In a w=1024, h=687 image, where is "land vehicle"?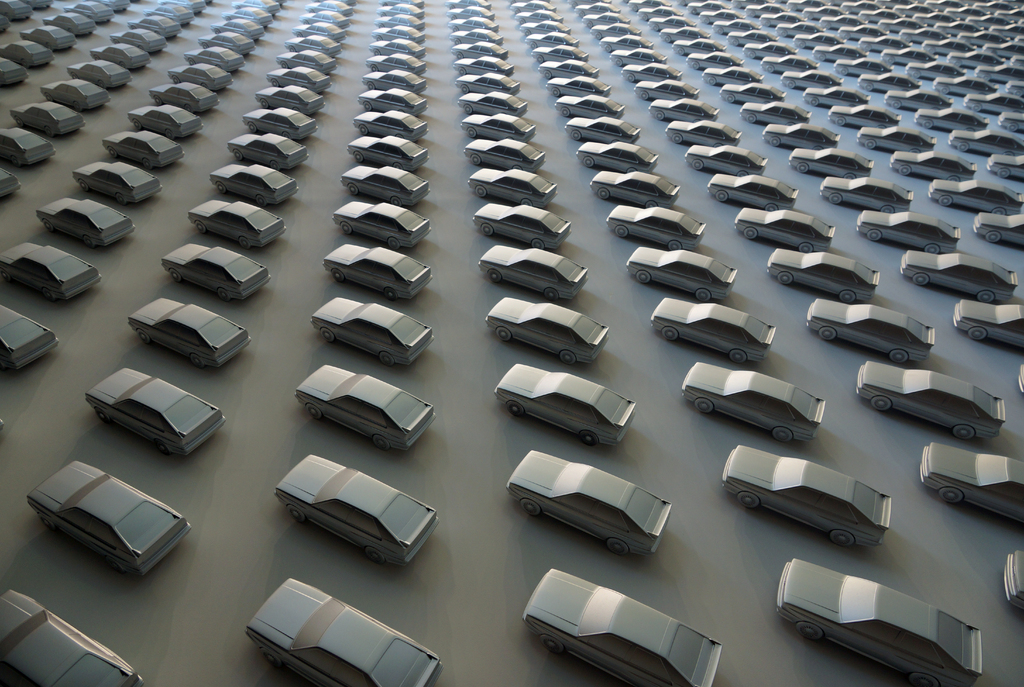
{"left": 696, "top": 11, "right": 745, "bottom": 24}.
